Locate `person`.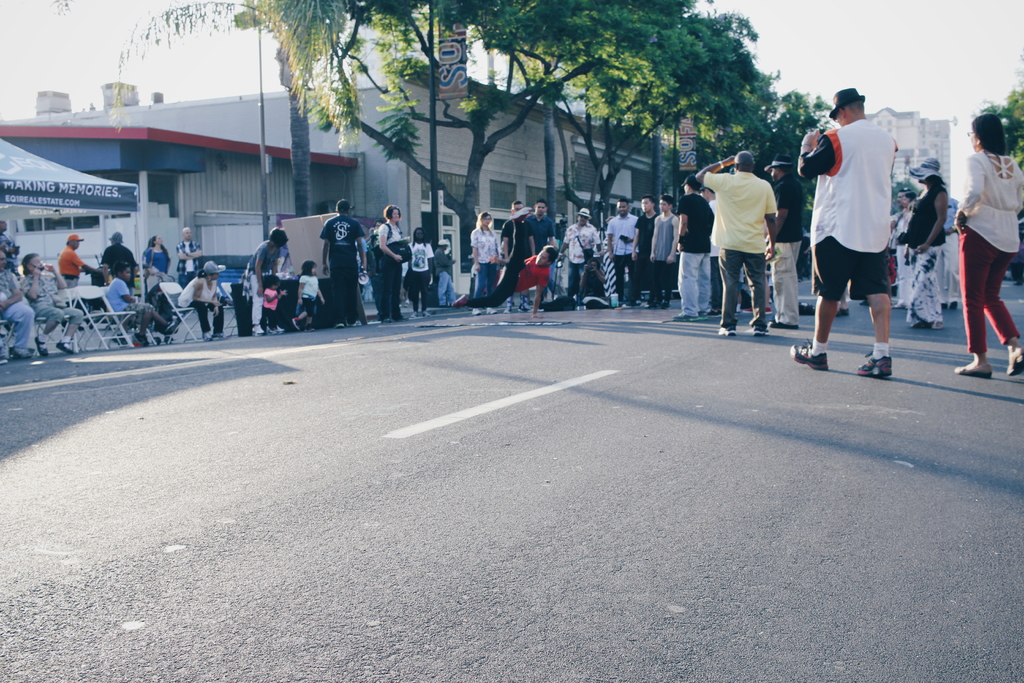
Bounding box: locate(317, 198, 367, 329).
